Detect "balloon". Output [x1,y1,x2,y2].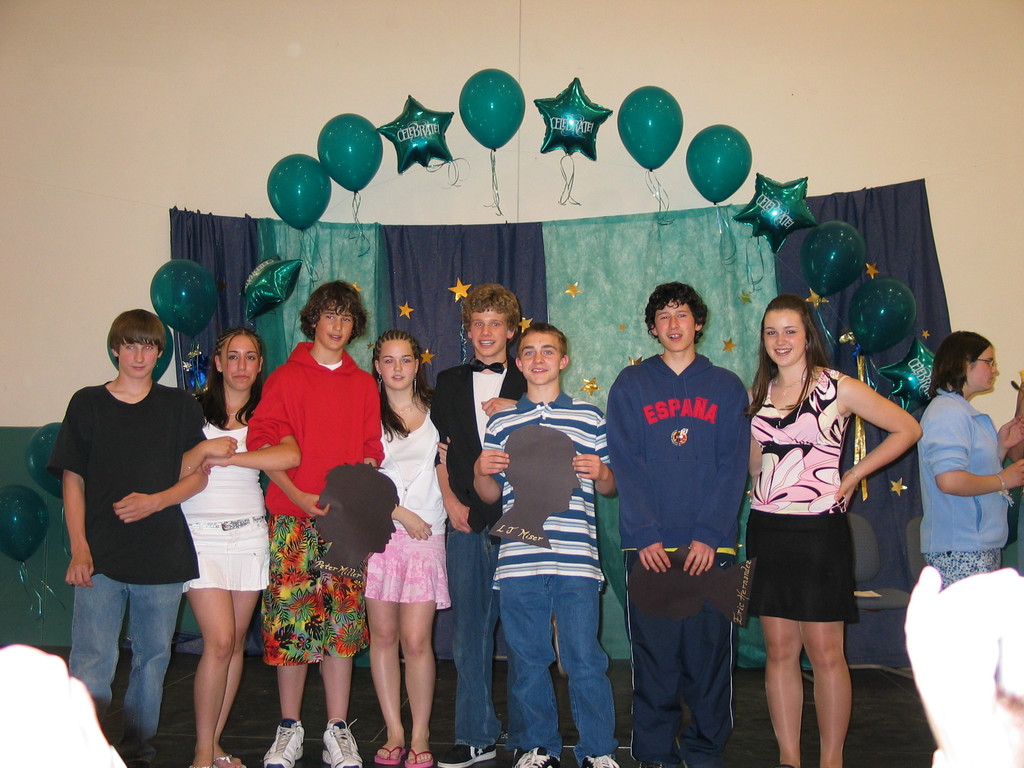
[798,220,868,296].
